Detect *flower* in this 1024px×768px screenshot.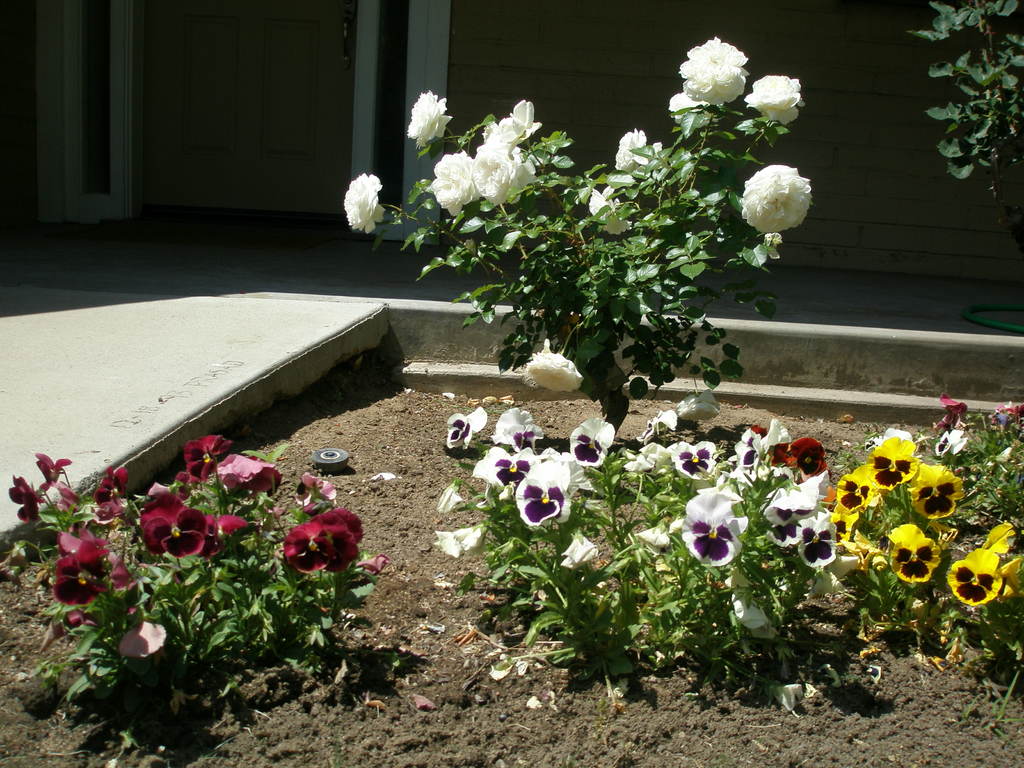
Detection: locate(670, 93, 700, 116).
